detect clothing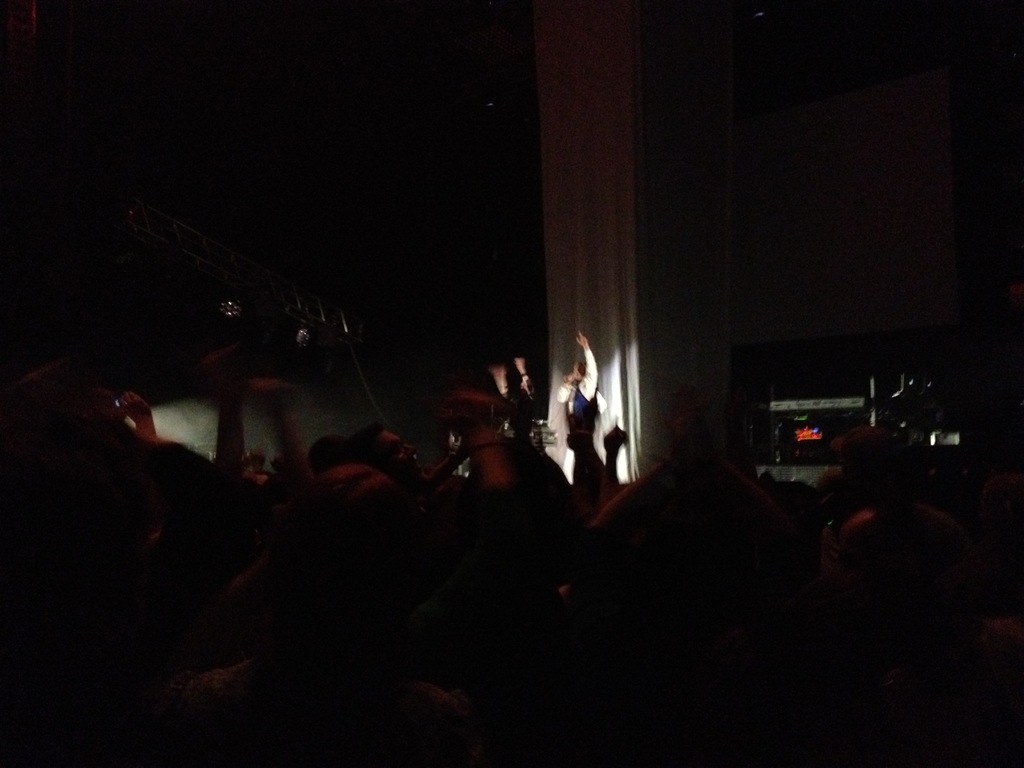
pyautogui.locateOnScreen(556, 345, 609, 486)
